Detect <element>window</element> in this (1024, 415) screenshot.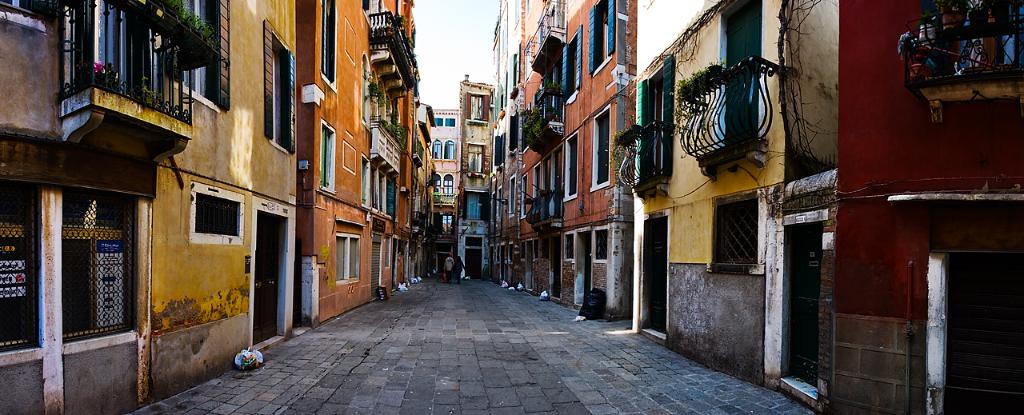
Detection: box(593, 0, 612, 62).
